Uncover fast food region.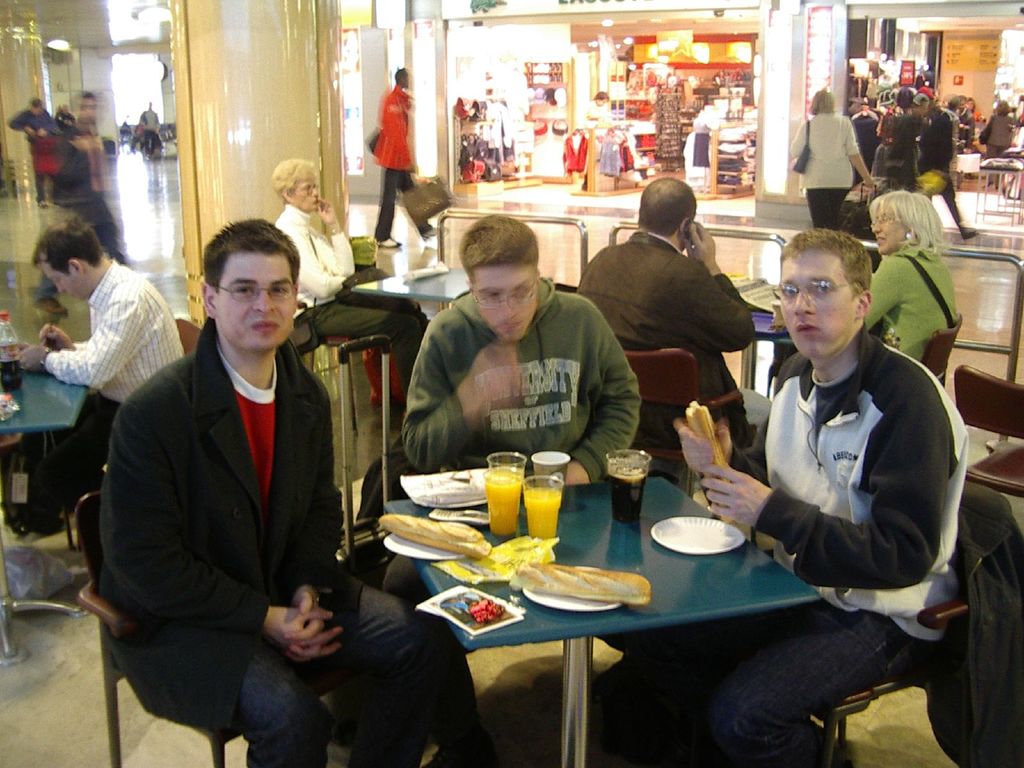
Uncovered: box=[526, 566, 653, 625].
